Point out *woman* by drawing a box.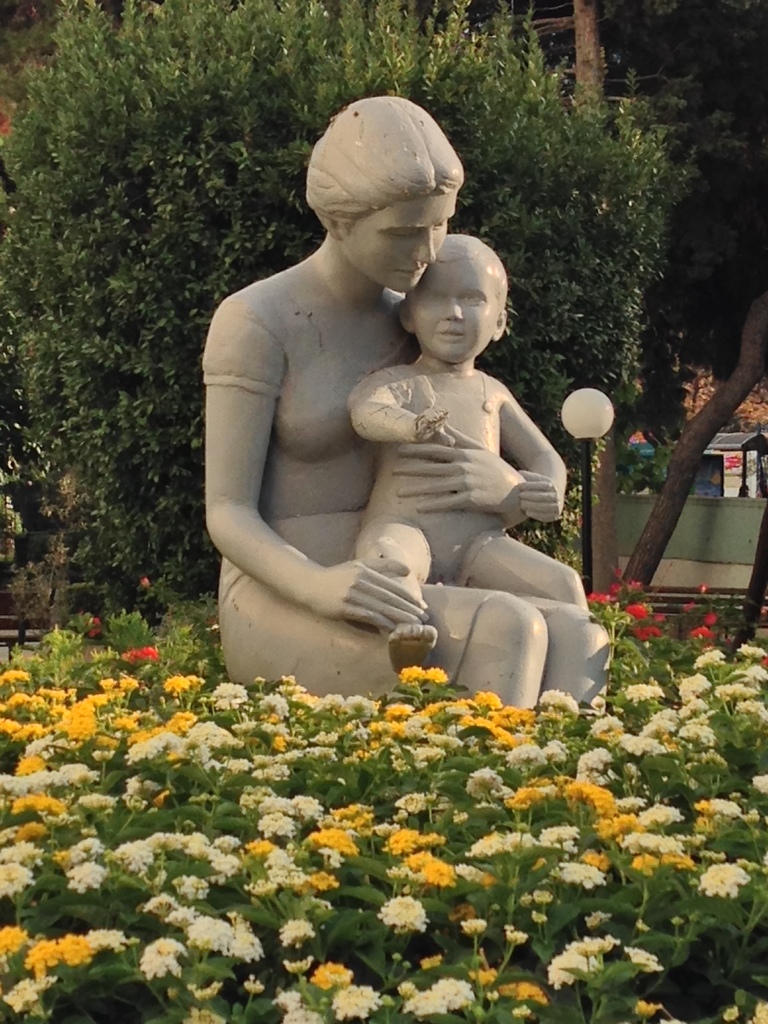
crop(201, 49, 604, 729).
